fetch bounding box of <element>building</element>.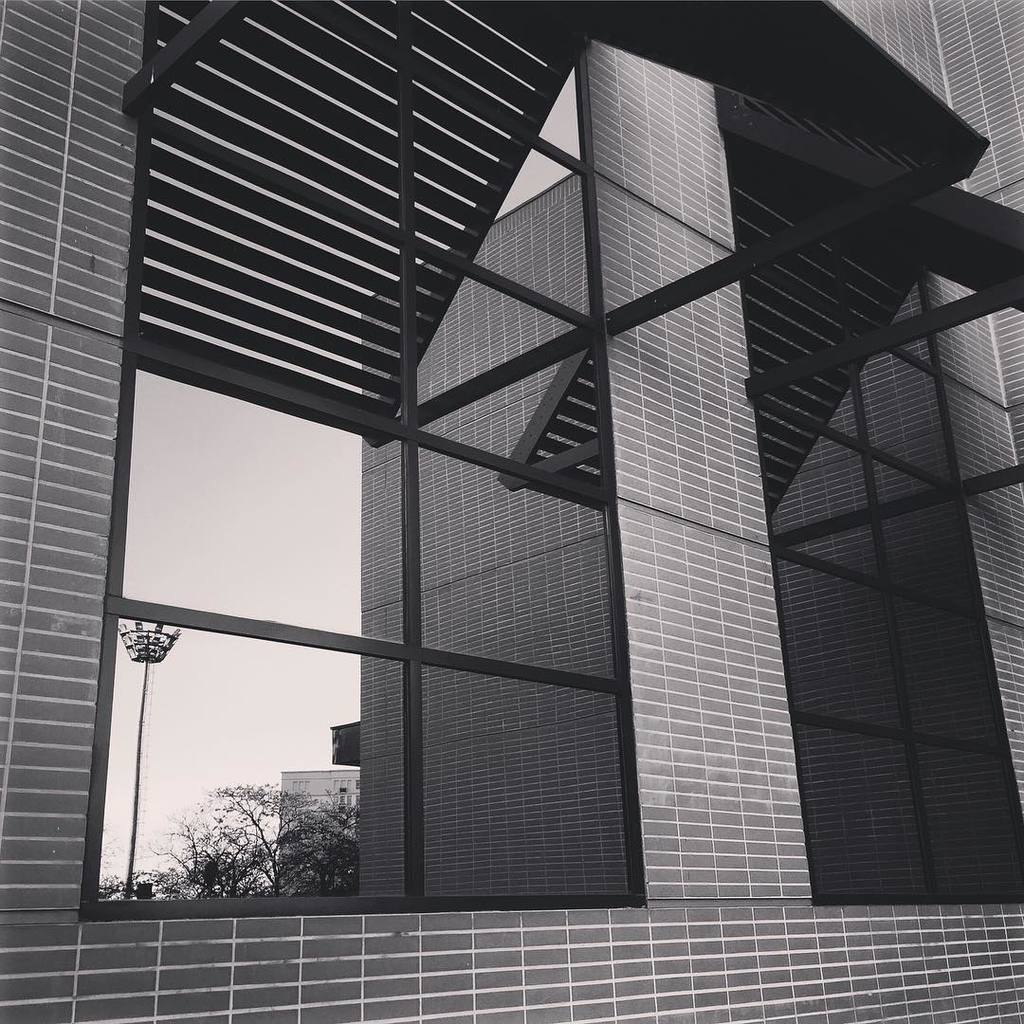
Bbox: locate(274, 719, 362, 894).
